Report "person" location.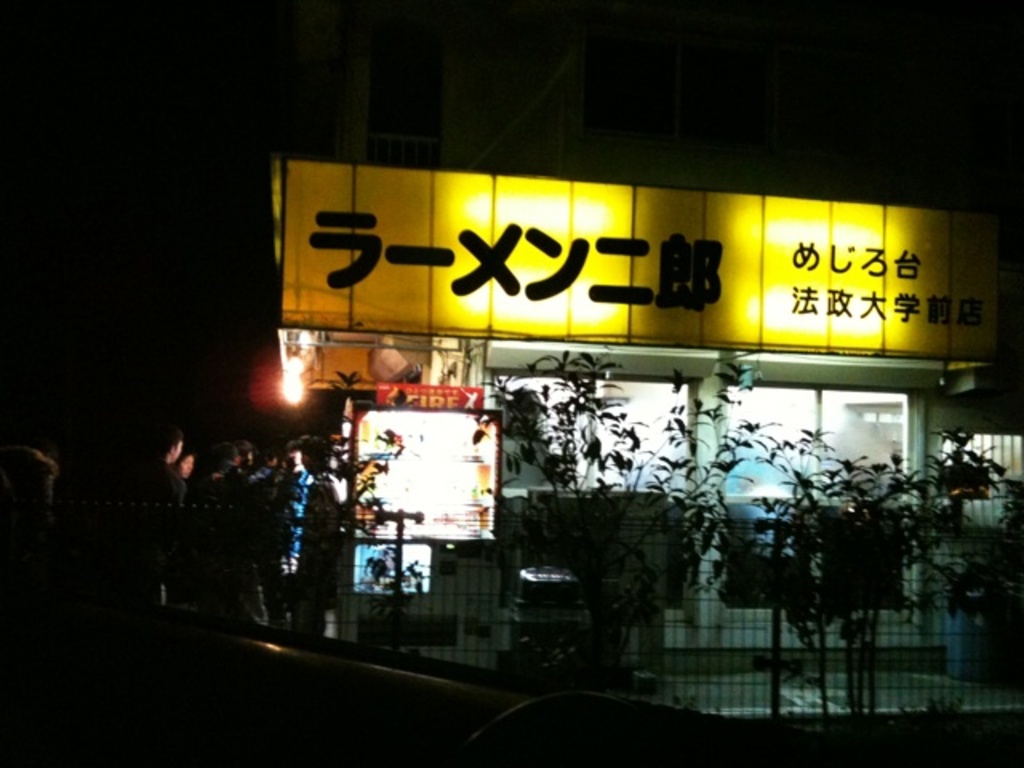
Report: (left=211, top=443, right=264, bottom=627).
